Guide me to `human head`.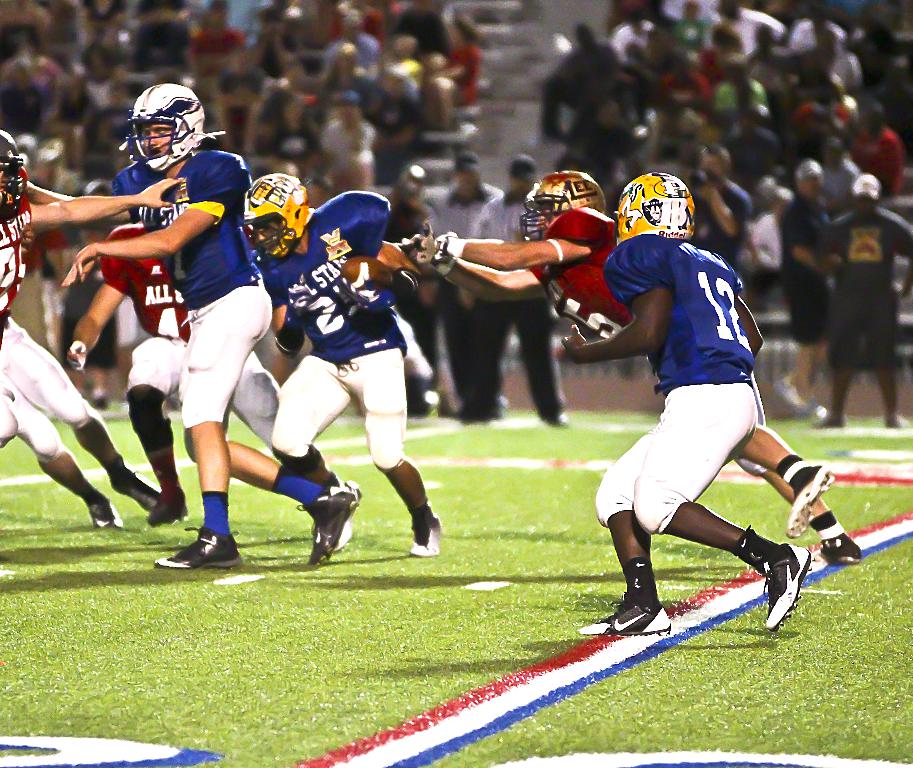
Guidance: <box>791,157,822,192</box>.
